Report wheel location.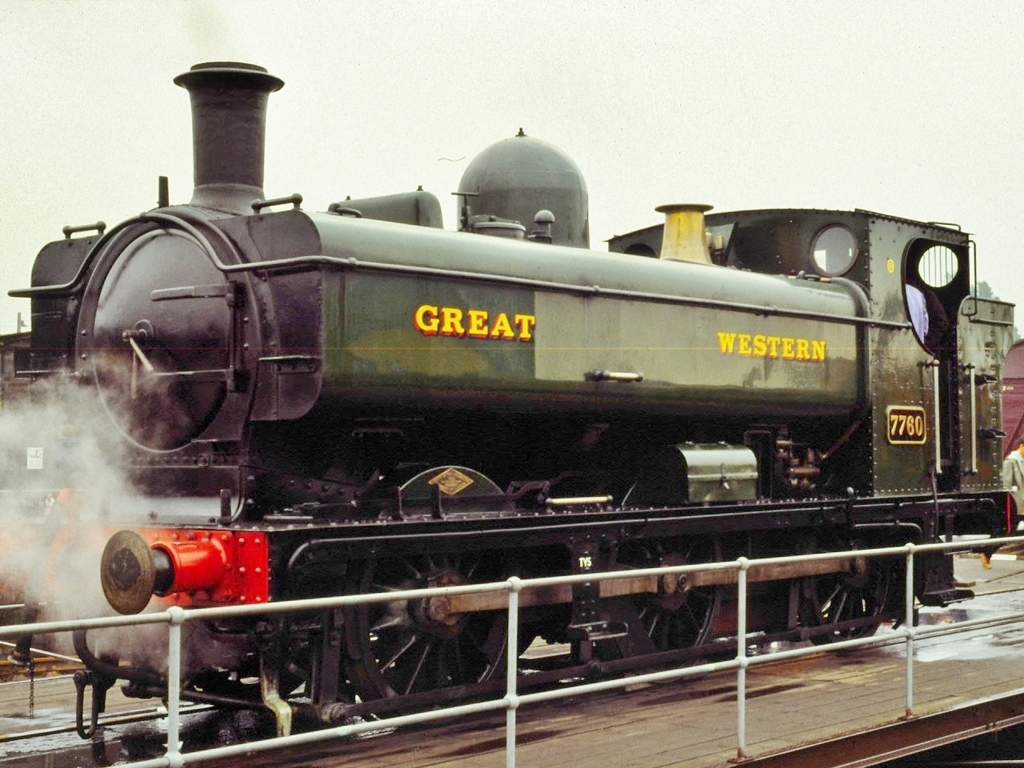
Report: bbox=(330, 458, 534, 720).
